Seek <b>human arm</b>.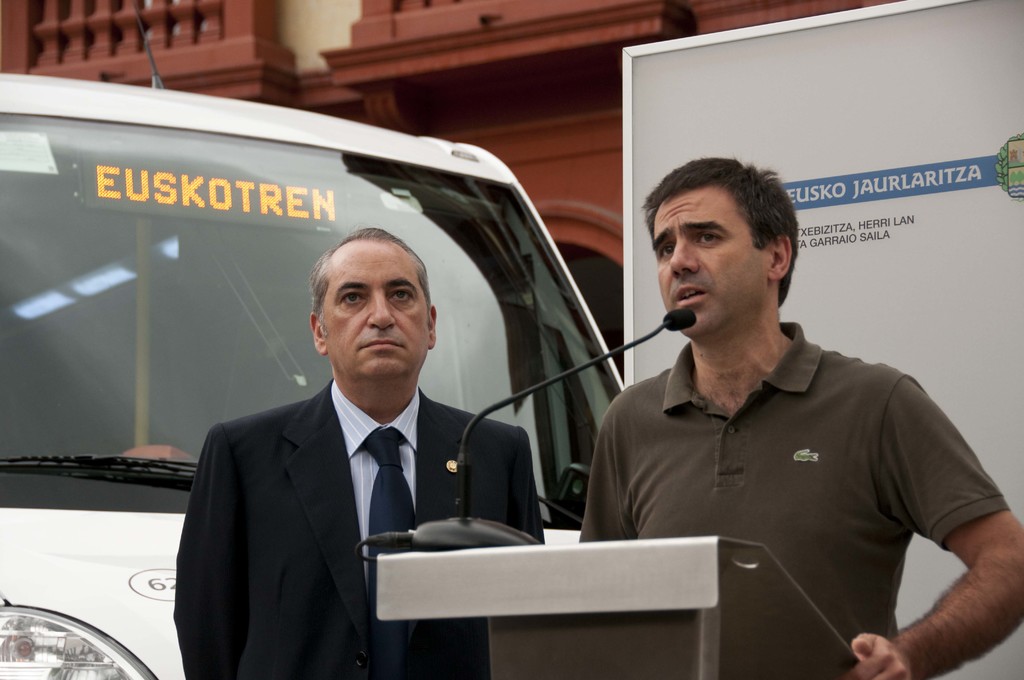
left=892, top=423, right=1012, bottom=676.
